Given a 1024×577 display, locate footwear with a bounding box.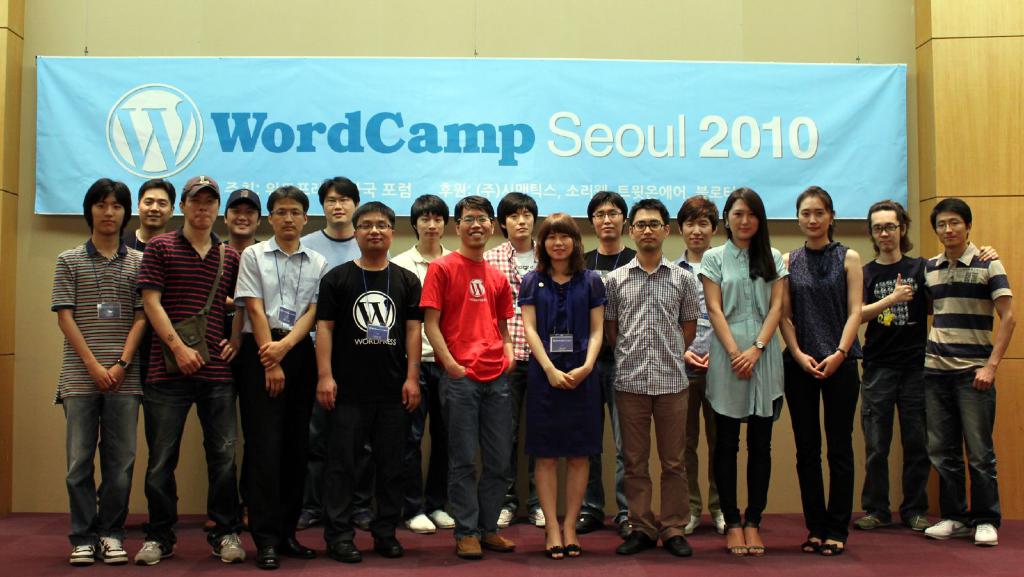
Located: detection(68, 540, 93, 566).
